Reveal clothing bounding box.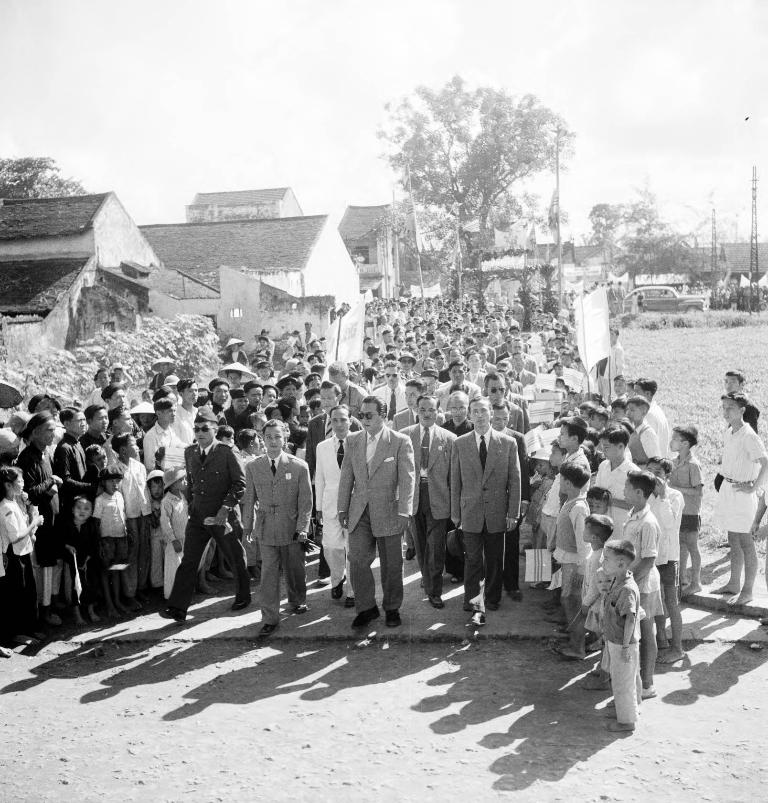
Revealed: left=55, top=519, right=106, bottom=610.
